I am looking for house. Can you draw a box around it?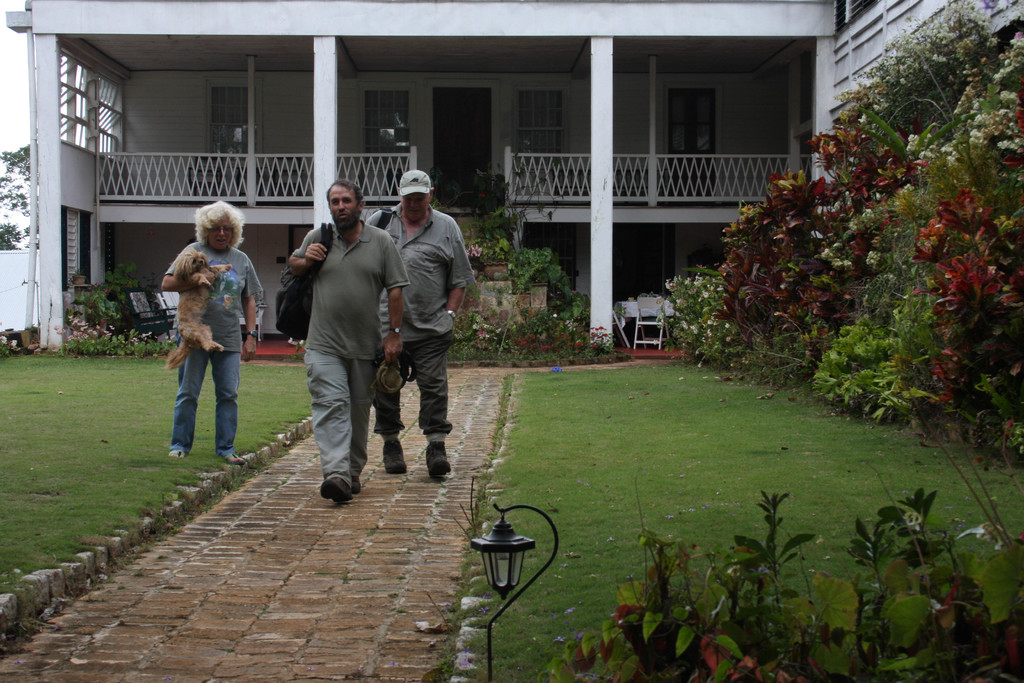
Sure, the bounding box is 58 0 984 420.
